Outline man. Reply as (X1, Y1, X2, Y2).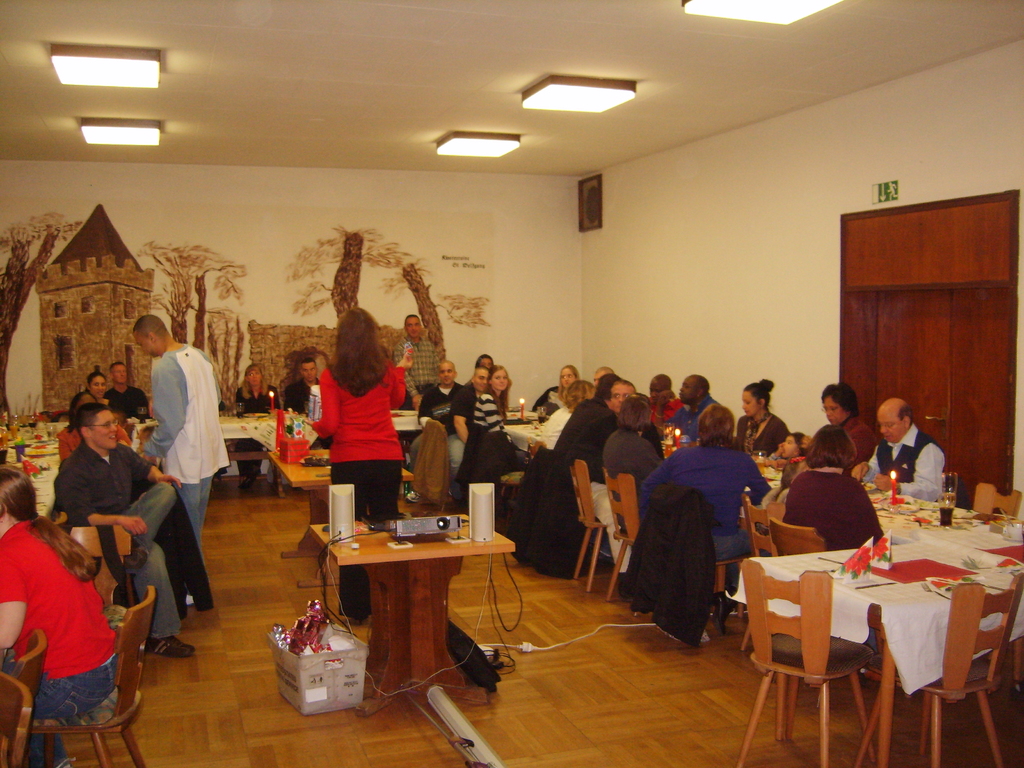
(856, 403, 951, 503).
